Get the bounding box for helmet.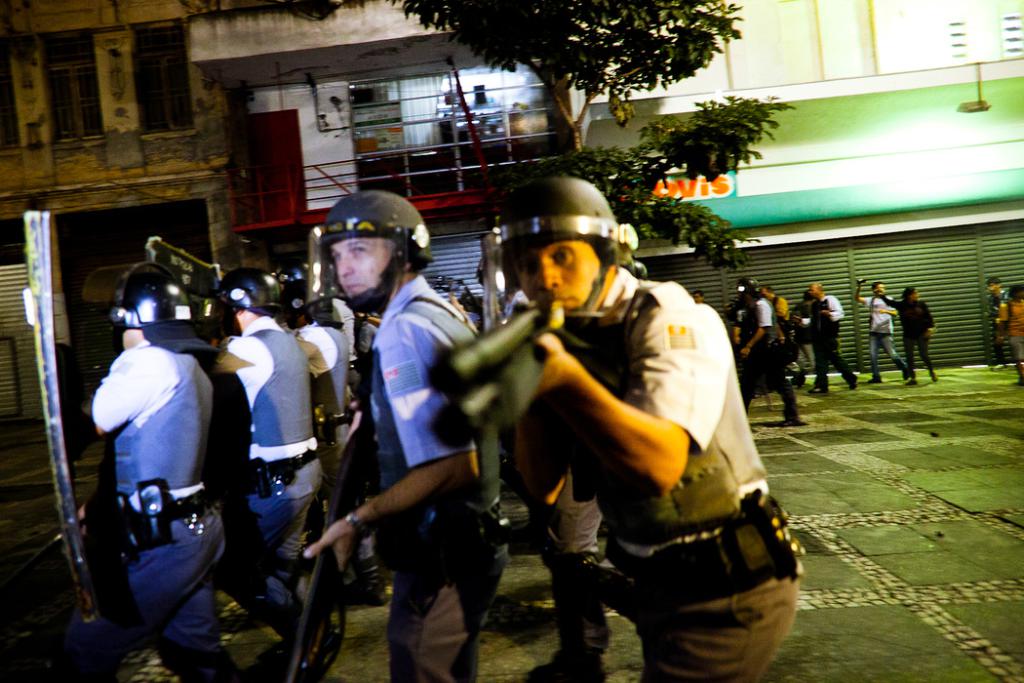
<bbox>264, 264, 314, 320</bbox>.
